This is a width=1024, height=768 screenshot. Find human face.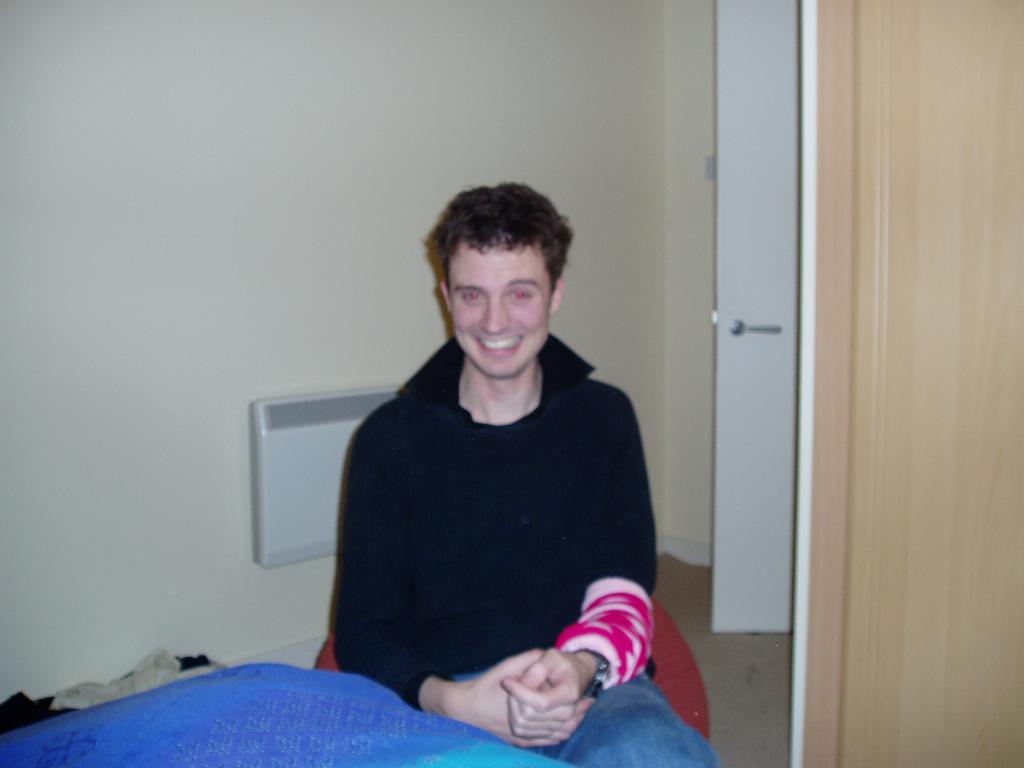
Bounding box: (x1=448, y1=245, x2=549, y2=377).
